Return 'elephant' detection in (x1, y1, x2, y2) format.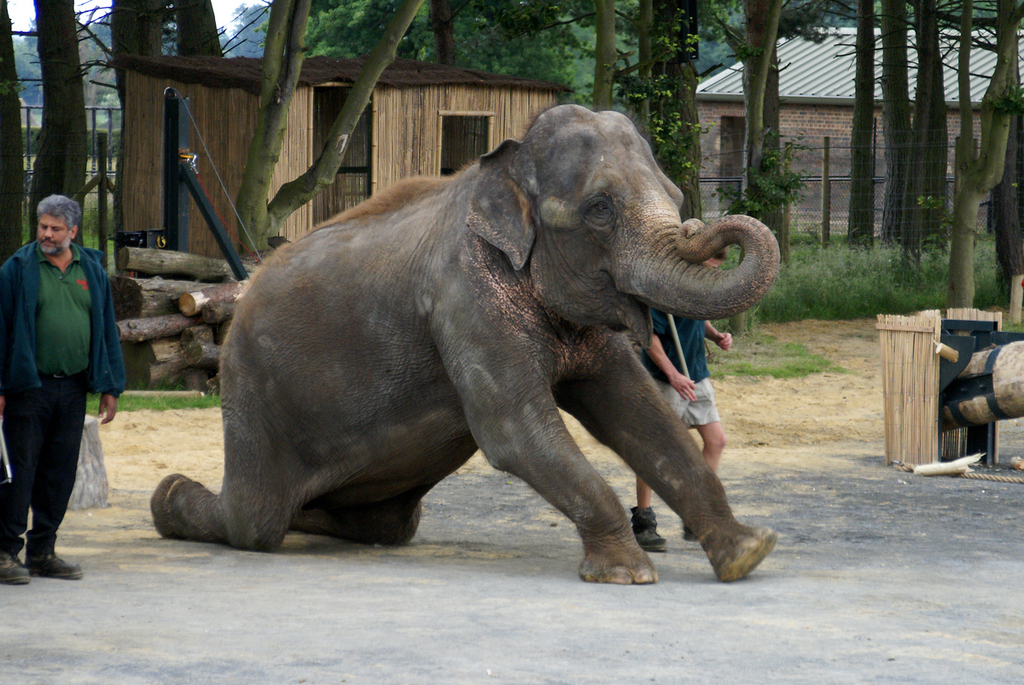
(153, 104, 787, 584).
